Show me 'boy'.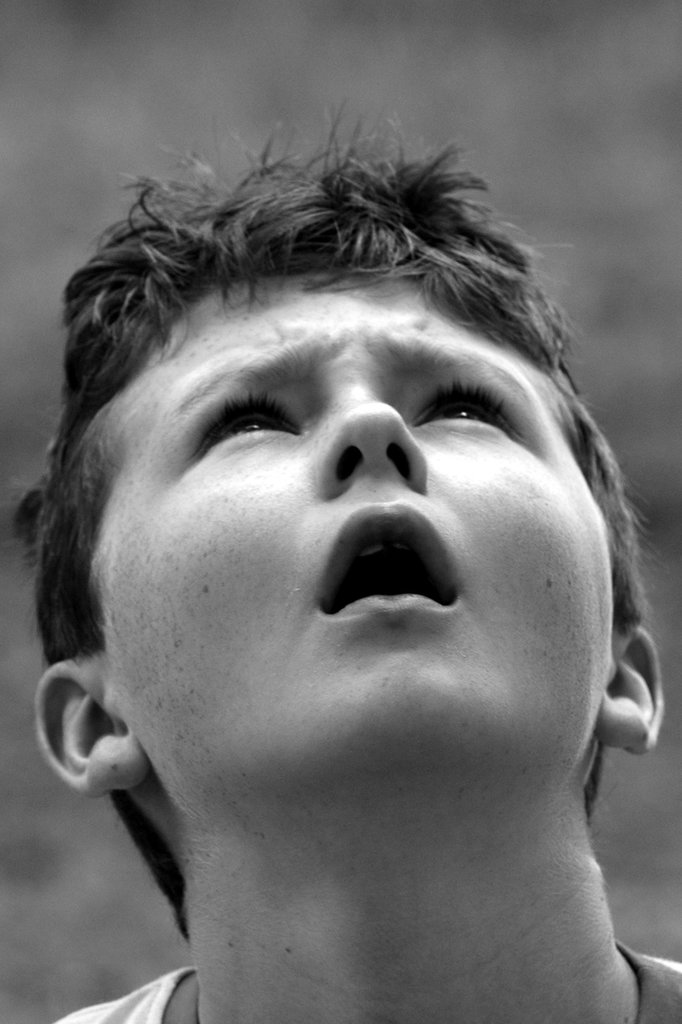
'boy' is here: 31/108/681/1023.
